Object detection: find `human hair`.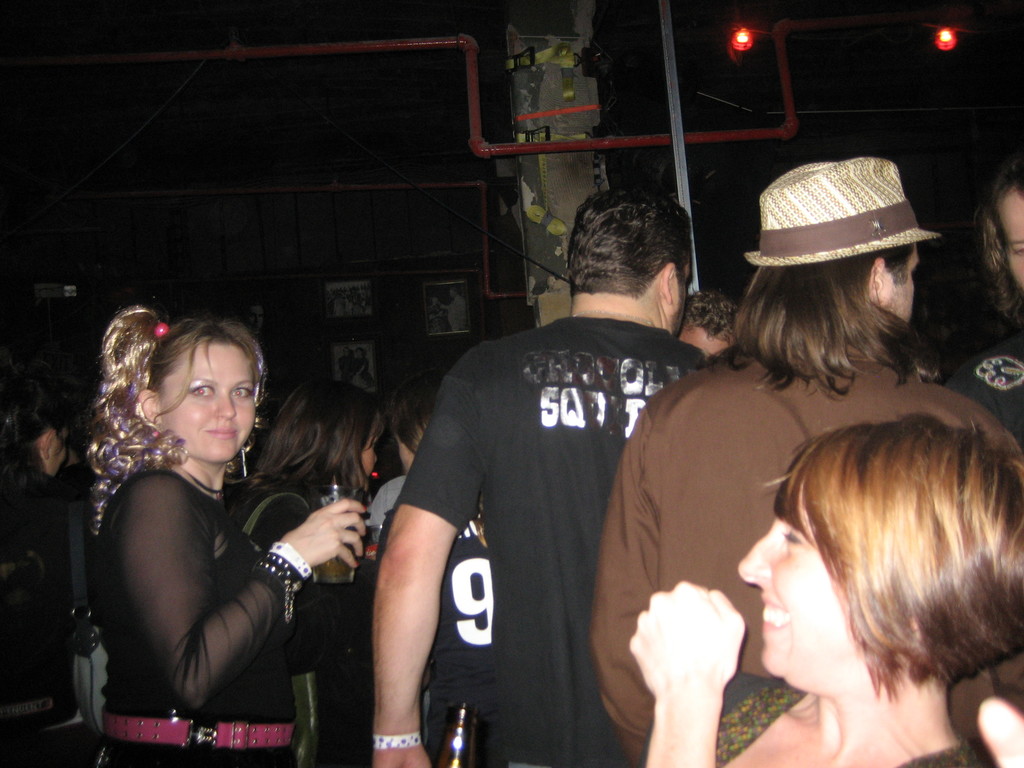
236,373,382,499.
